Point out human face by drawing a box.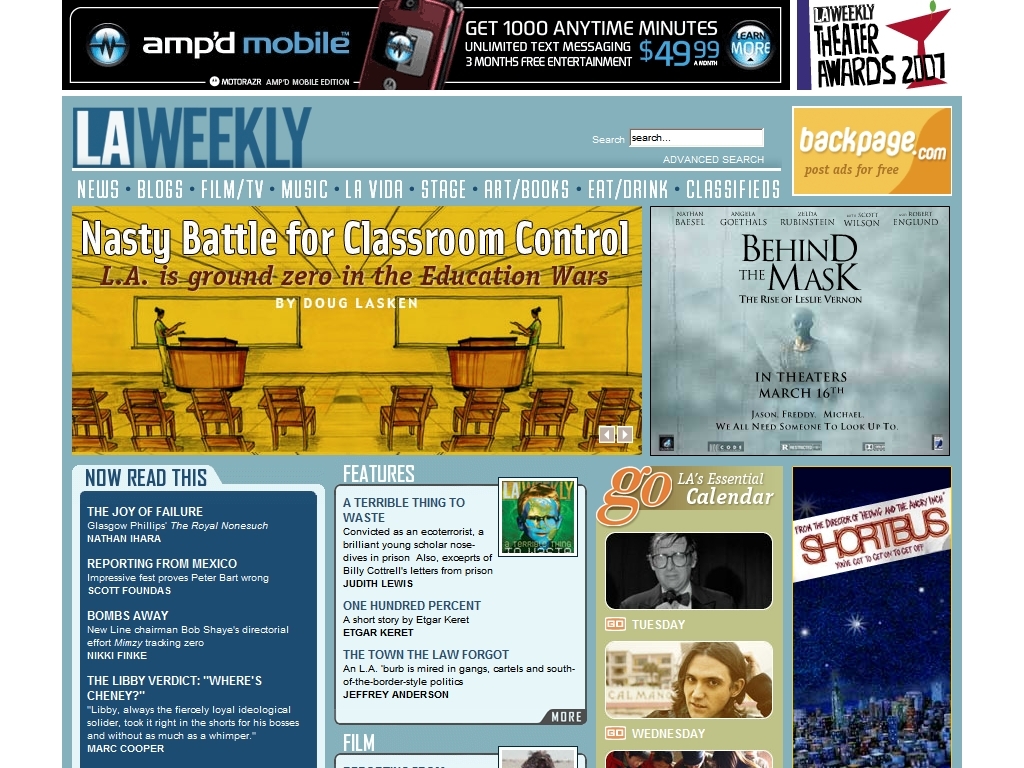
(684,656,734,721).
